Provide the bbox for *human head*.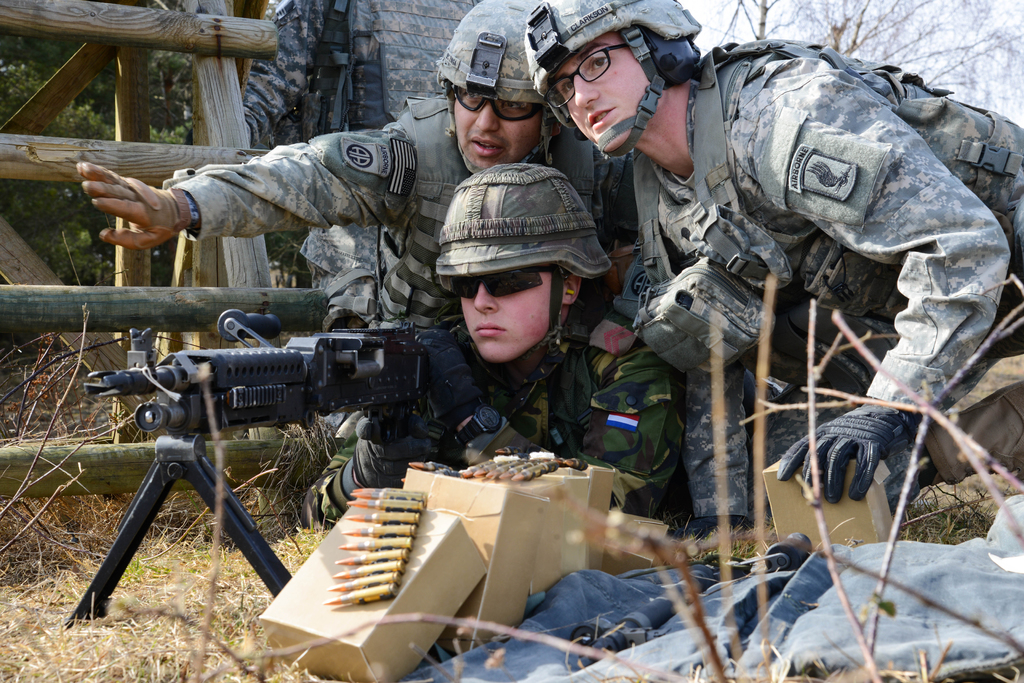
[x1=435, y1=30, x2=565, y2=167].
